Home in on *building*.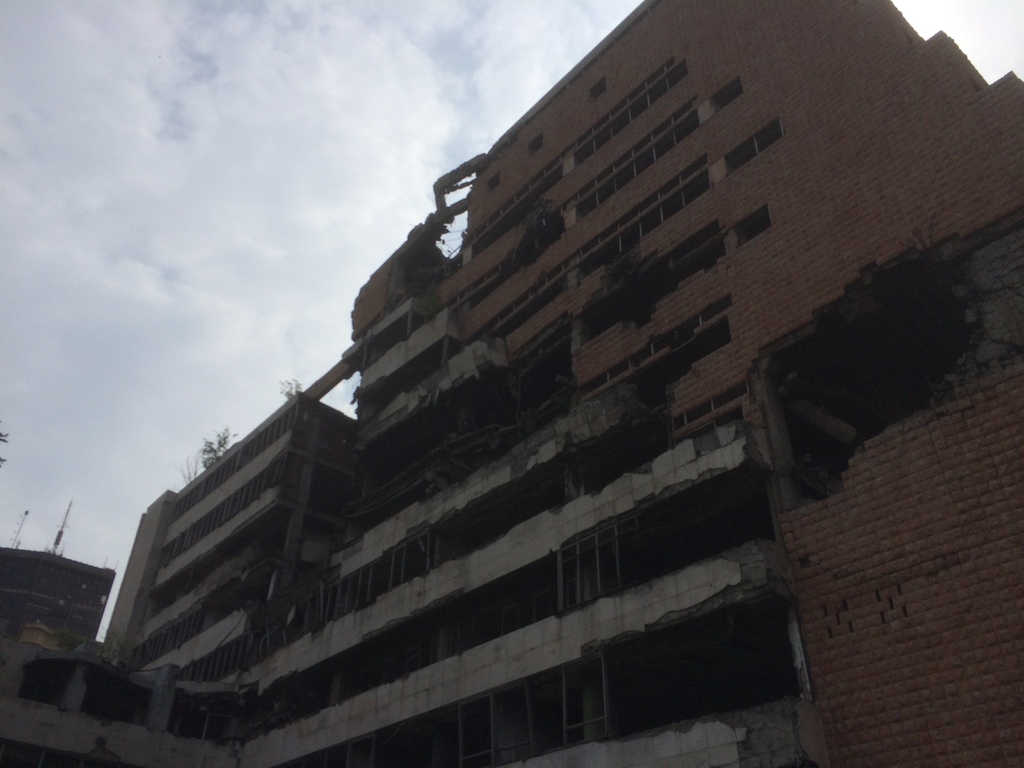
Homed in at pyautogui.locateOnScreen(106, 0, 1023, 767).
